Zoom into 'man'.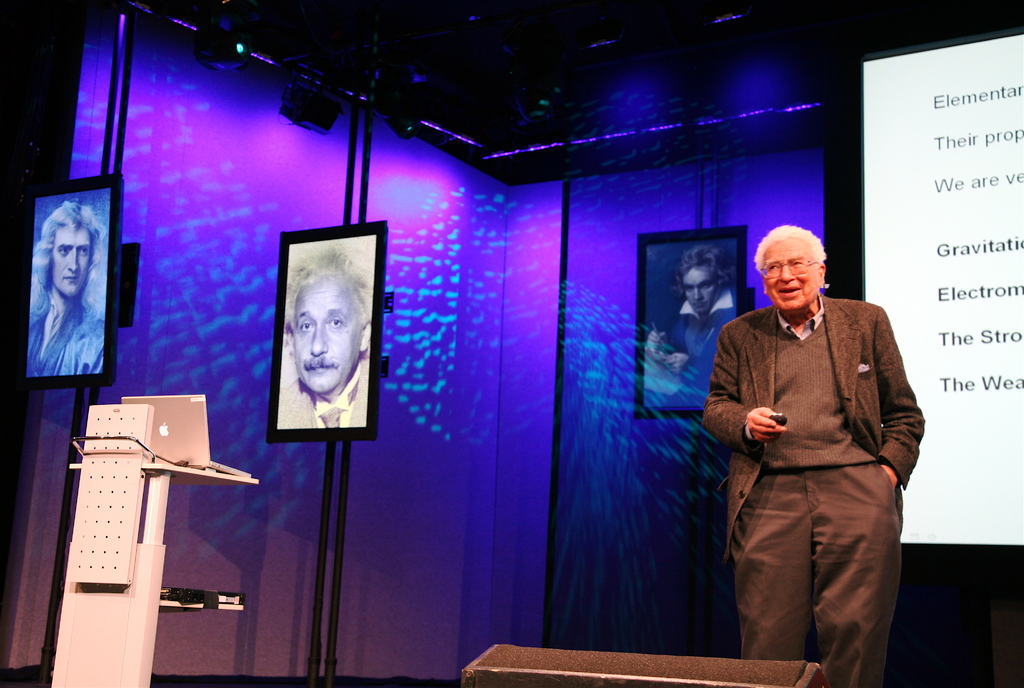
Zoom target: rect(646, 249, 737, 402).
